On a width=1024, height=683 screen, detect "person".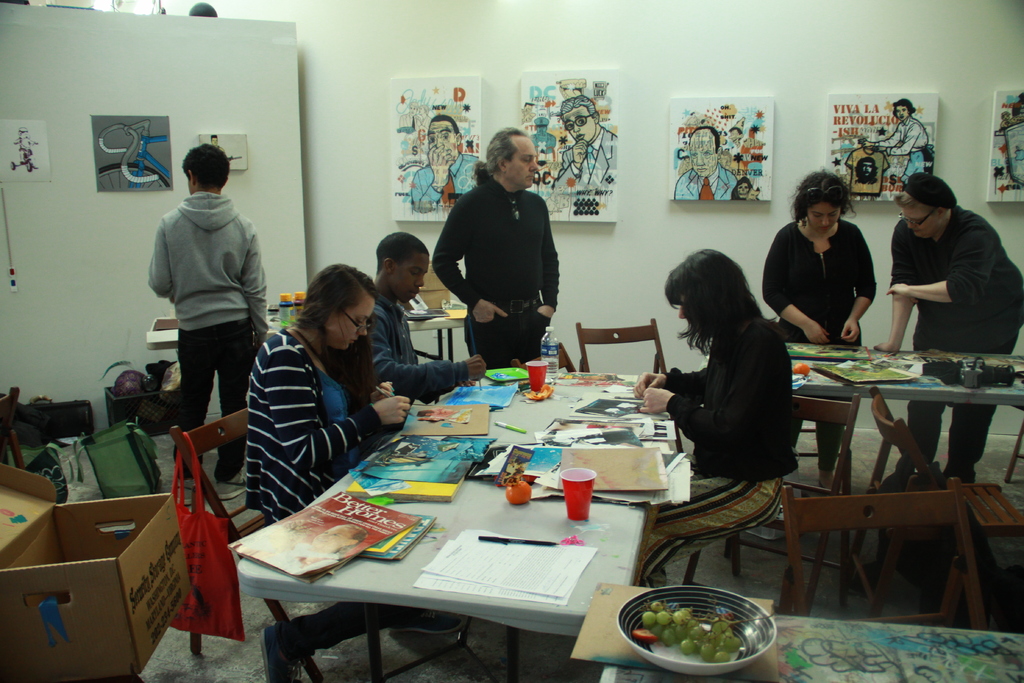
left=876, top=172, right=1023, bottom=486.
